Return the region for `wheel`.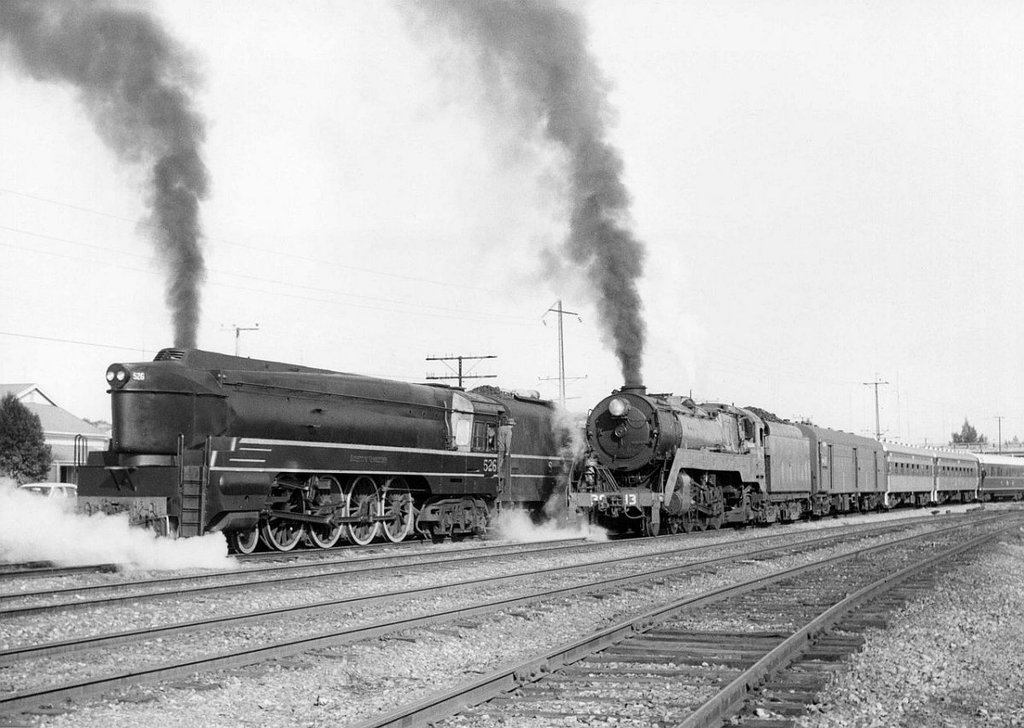
[x1=302, y1=471, x2=346, y2=553].
